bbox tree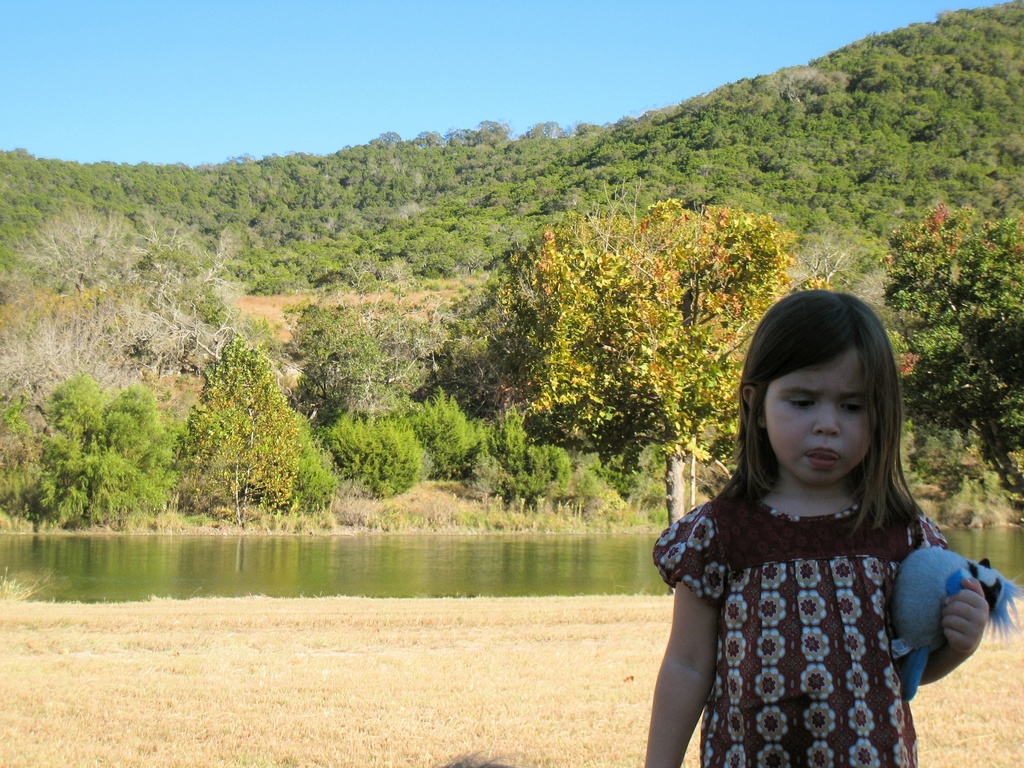
box=[408, 380, 493, 480]
